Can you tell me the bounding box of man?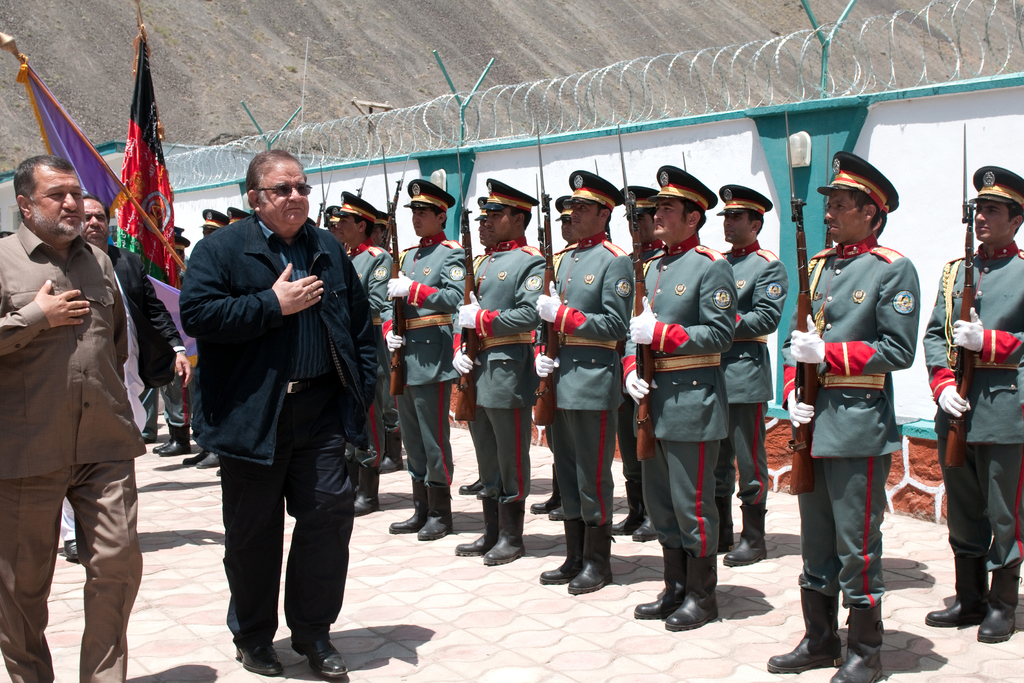
[left=541, top=164, right=639, bottom=593].
